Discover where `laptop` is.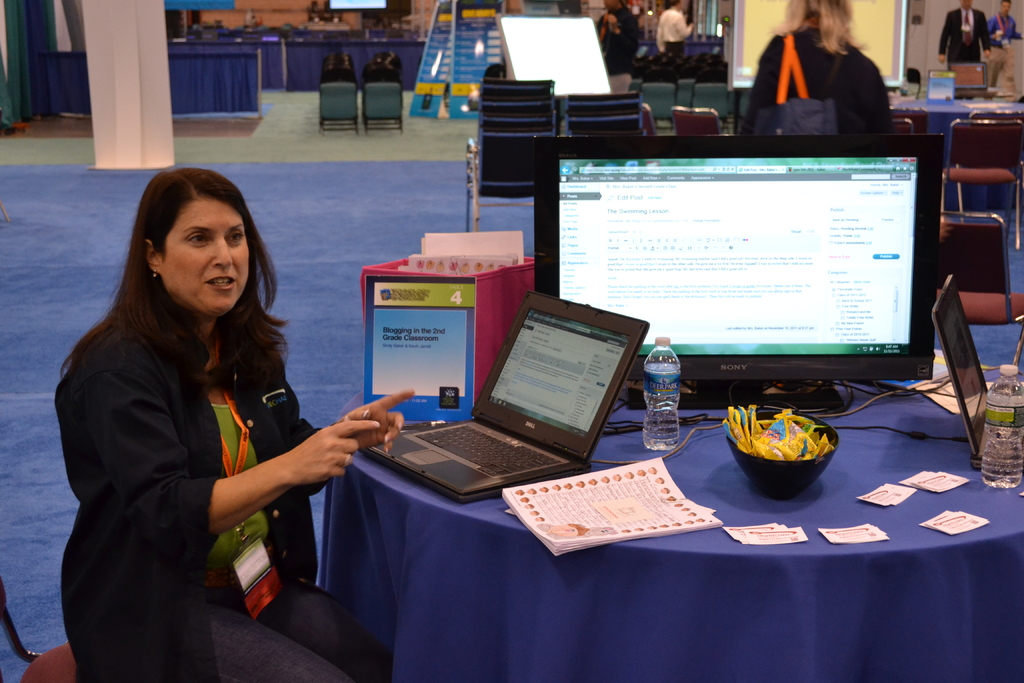
Discovered at rect(380, 300, 638, 508).
